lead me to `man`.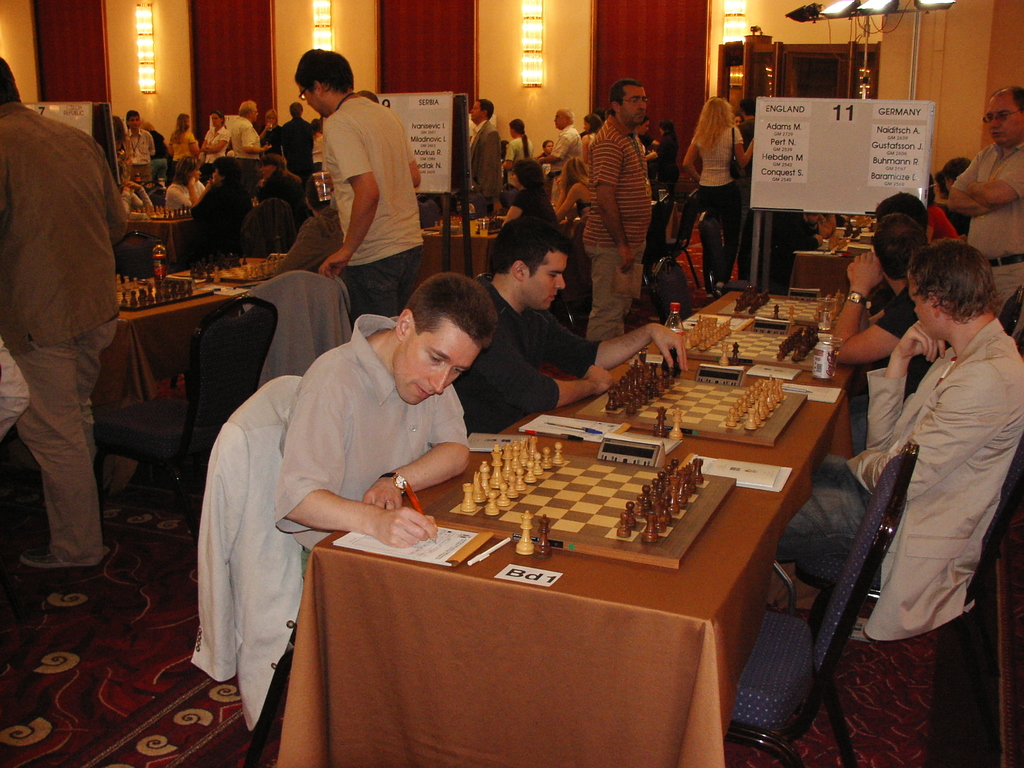
Lead to locate(734, 102, 795, 284).
